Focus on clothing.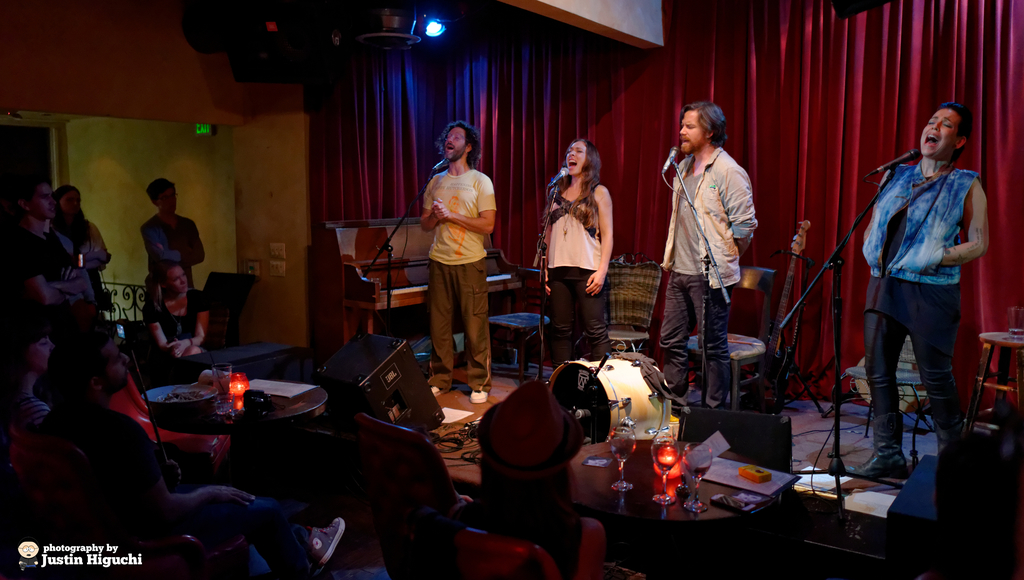
Focused at <bbox>56, 208, 107, 292</bbox>.
